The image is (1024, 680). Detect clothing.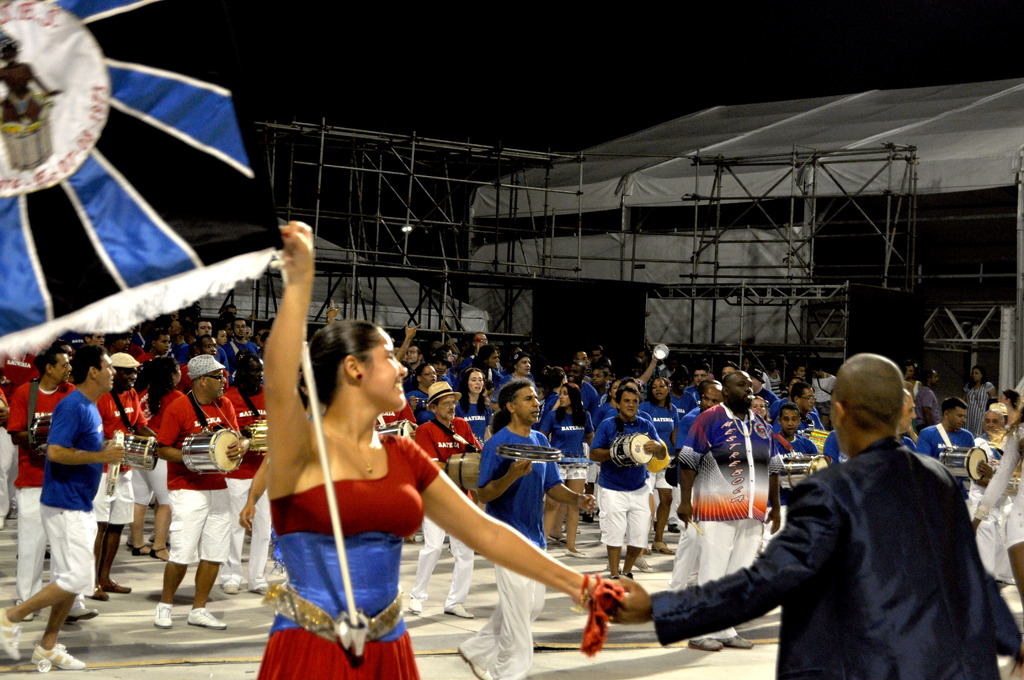
Detection: bbox(648, 434, 1023, 679).
